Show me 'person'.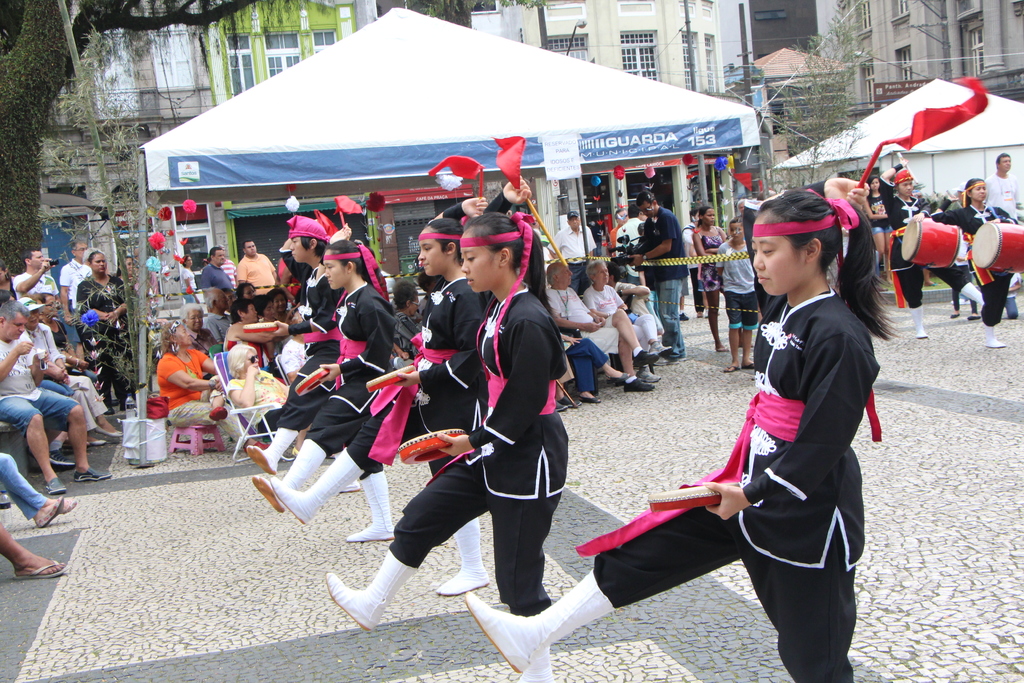
'person' is here: pyautogui.locateOnScreen(23, 292, 127, 439).
